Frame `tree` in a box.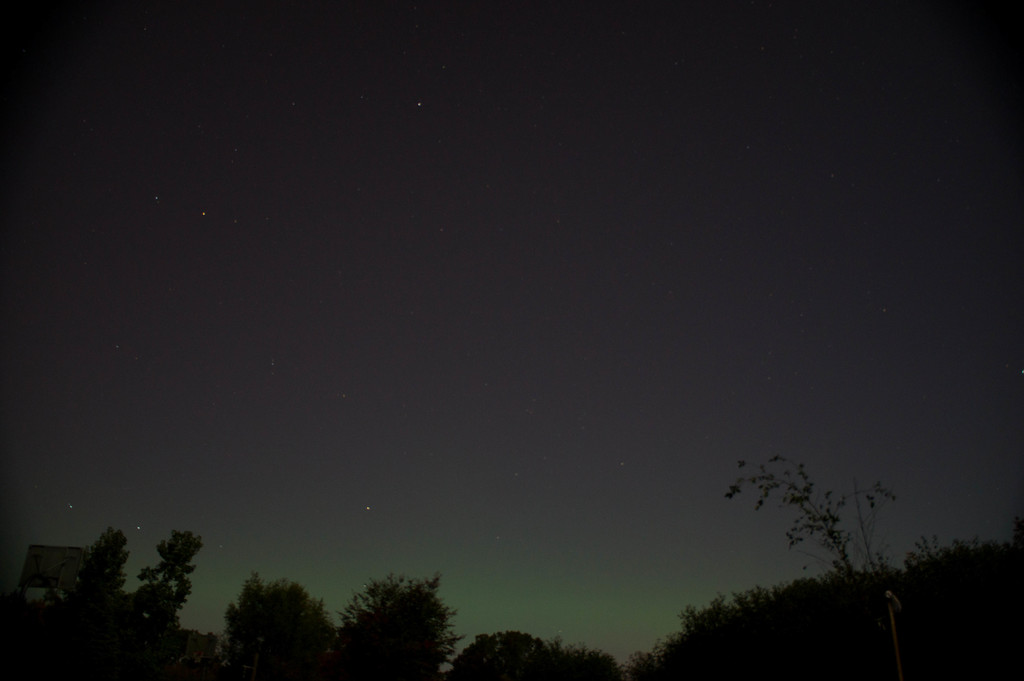
Rect(129, 528, 203, 680).
